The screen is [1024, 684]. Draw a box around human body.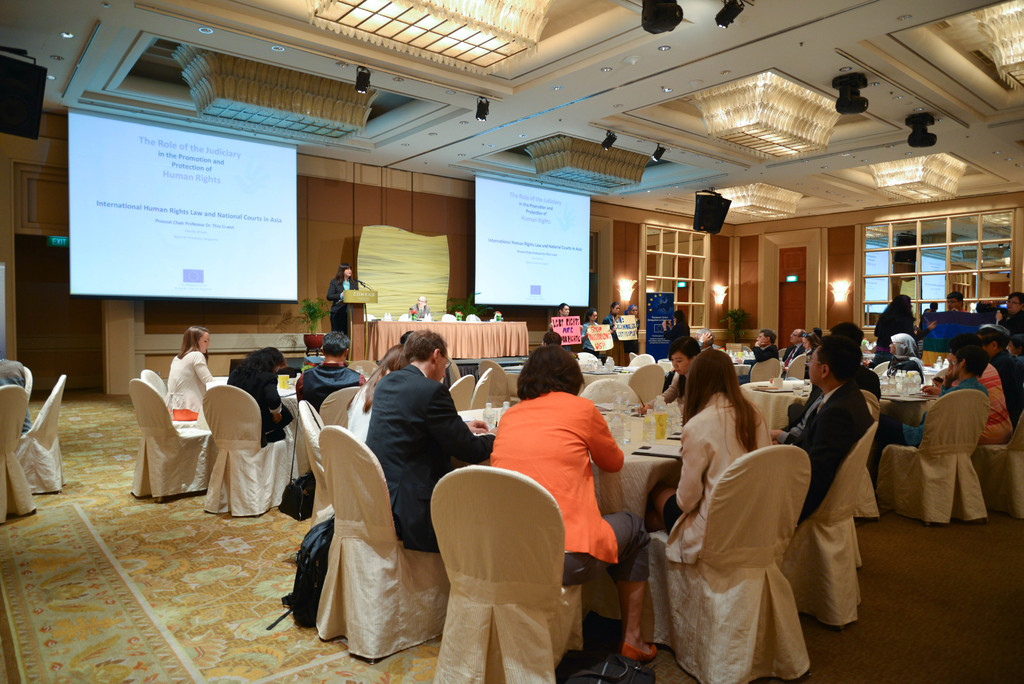
bbox=(655, 405, 760, 547).
